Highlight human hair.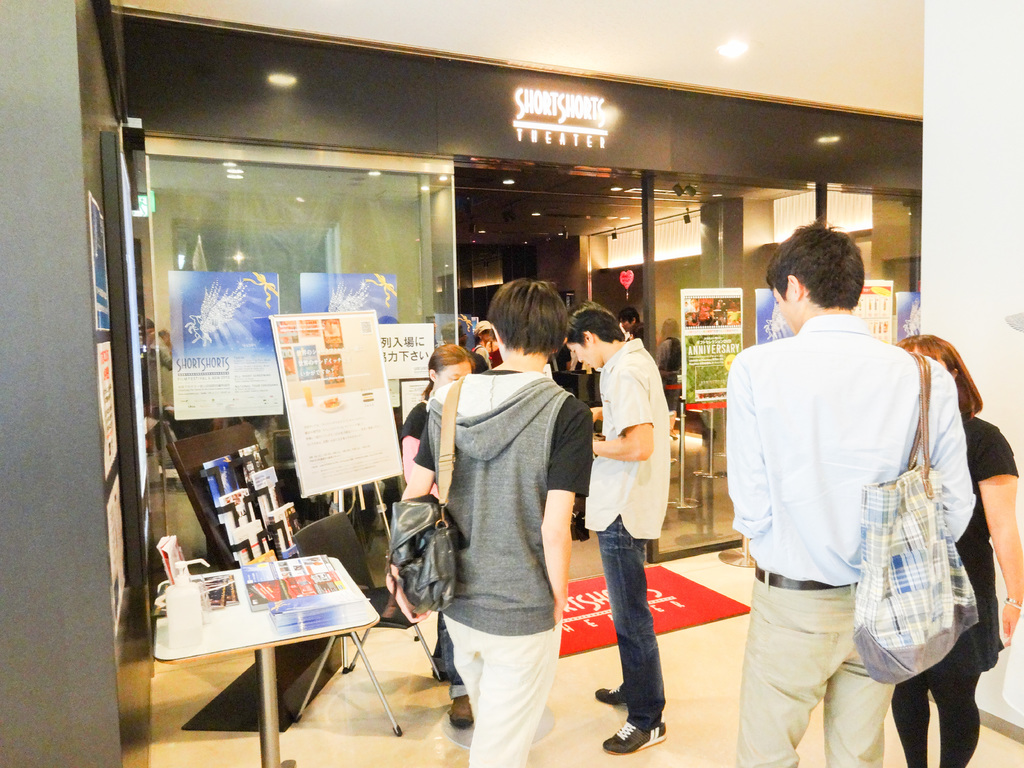
Highlighted region: select_region(878, 337, 991, 403).
